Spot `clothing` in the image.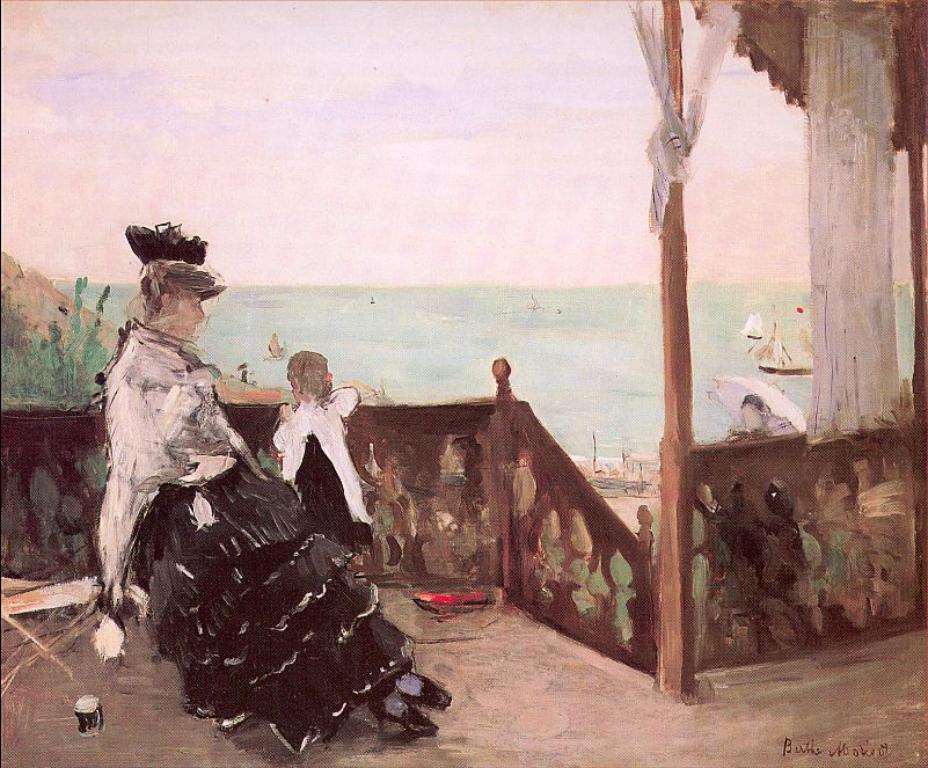
`clothing` found at bbox=(256, 365, 372, 550).
